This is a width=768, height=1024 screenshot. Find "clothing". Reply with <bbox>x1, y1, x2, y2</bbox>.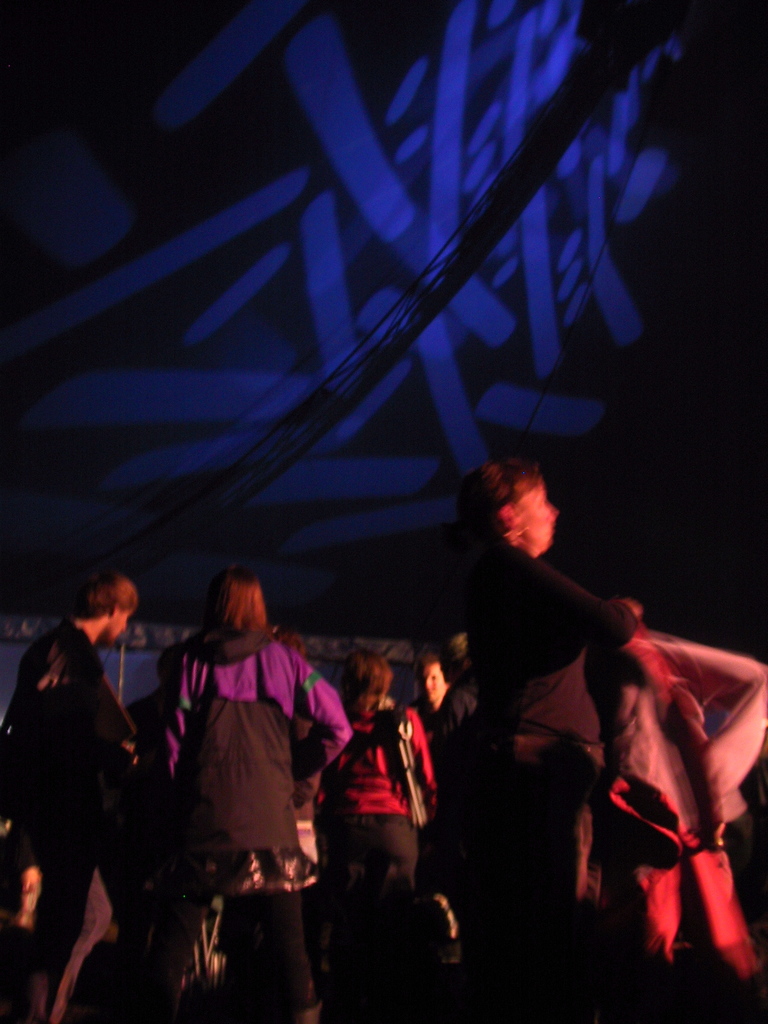
<bbox>168, 601, 320, 907</bbox>.
